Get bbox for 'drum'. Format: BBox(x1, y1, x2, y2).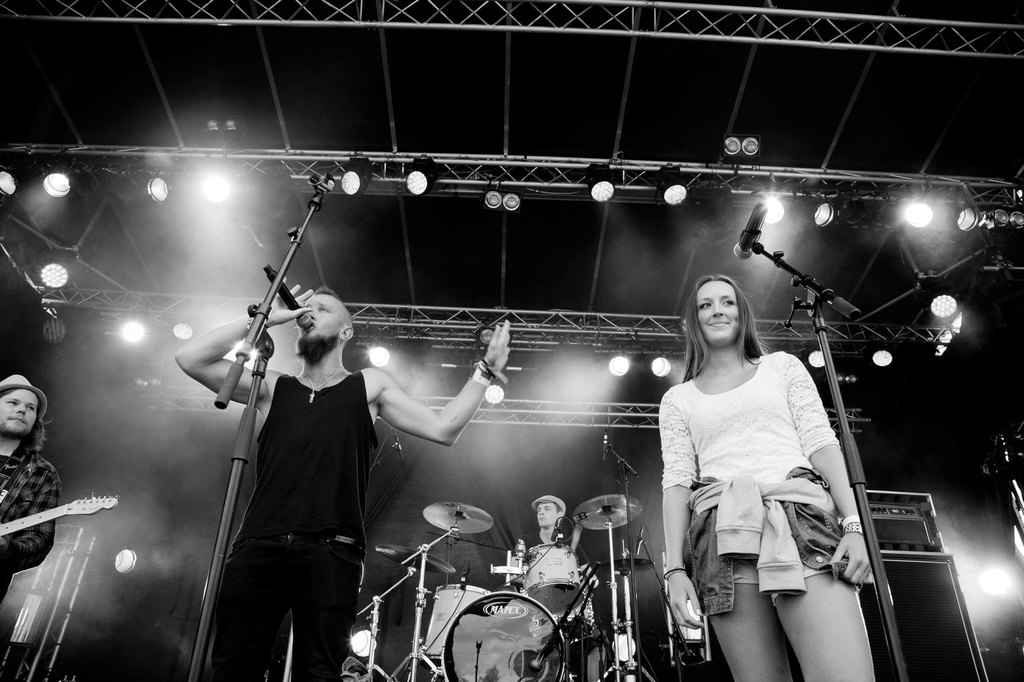
BBox(444, 591, 568, 681).
